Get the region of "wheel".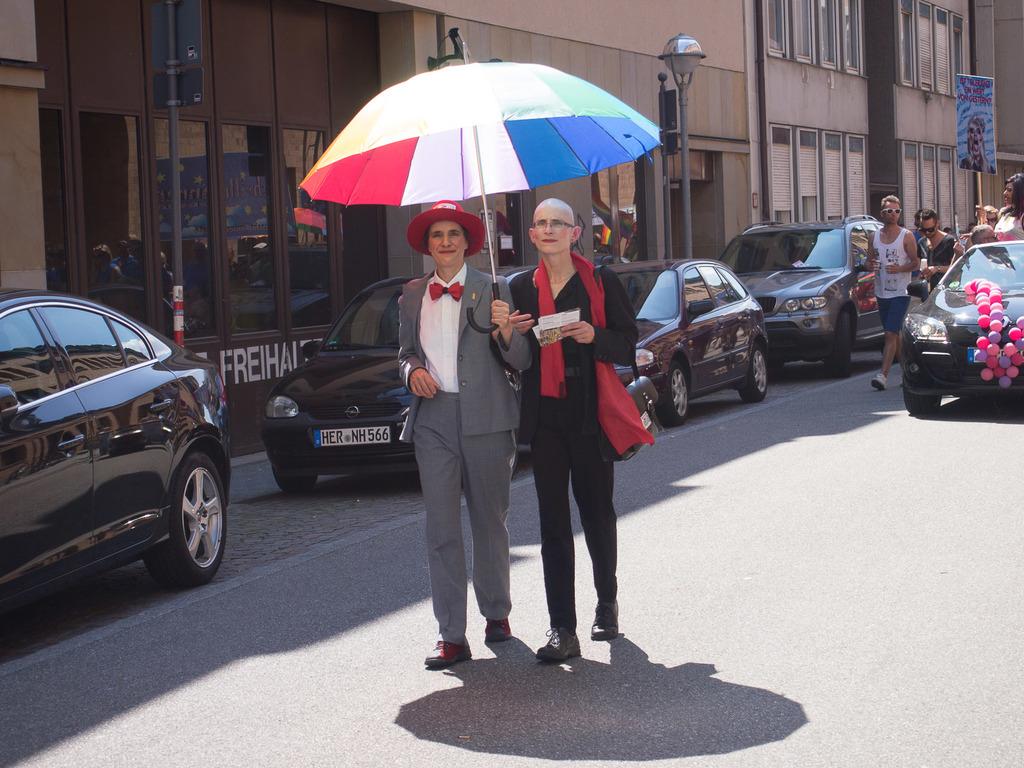
crop(656, 360, 691, 426).
